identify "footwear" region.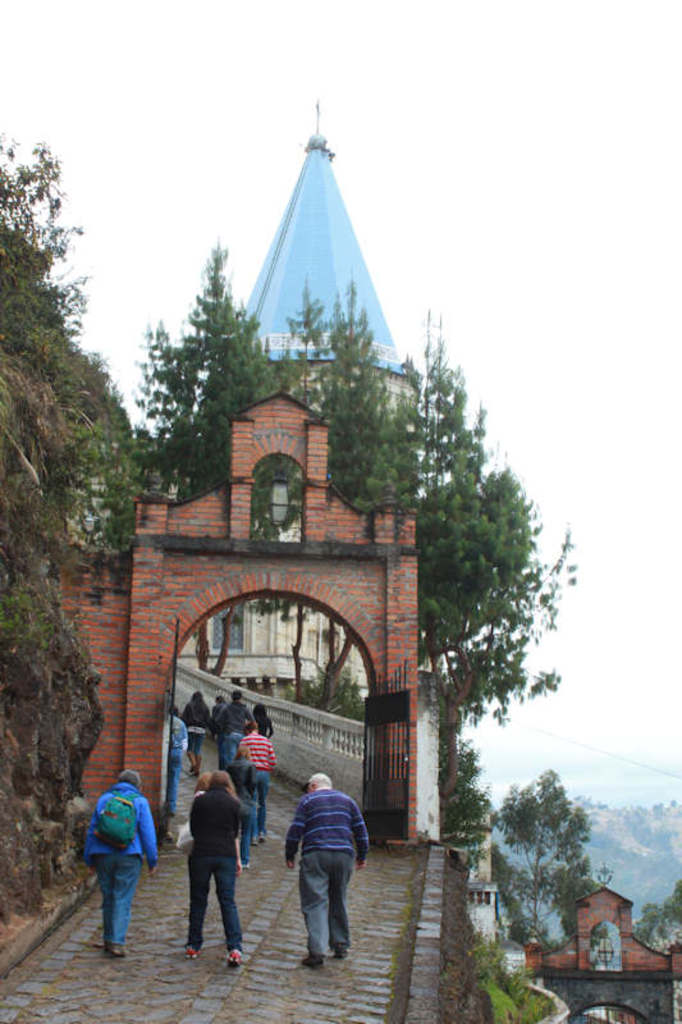
Region: {"left": 110, "top": 942, "right": 128, "bottom": 961}.
